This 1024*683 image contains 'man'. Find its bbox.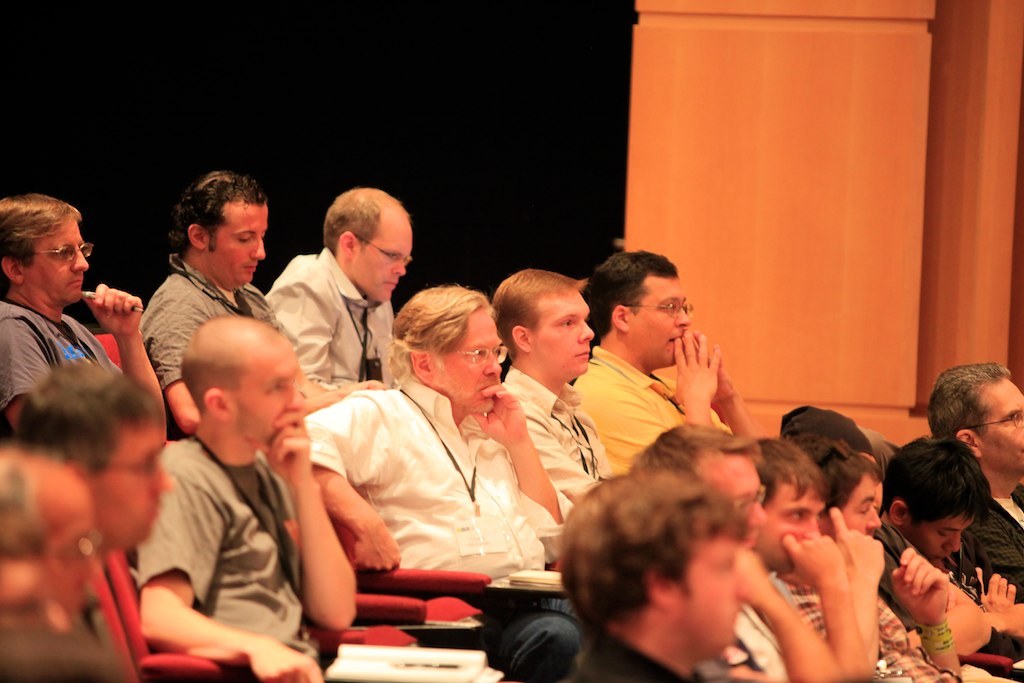
<region>924, 361, 1023, 600</region>.
